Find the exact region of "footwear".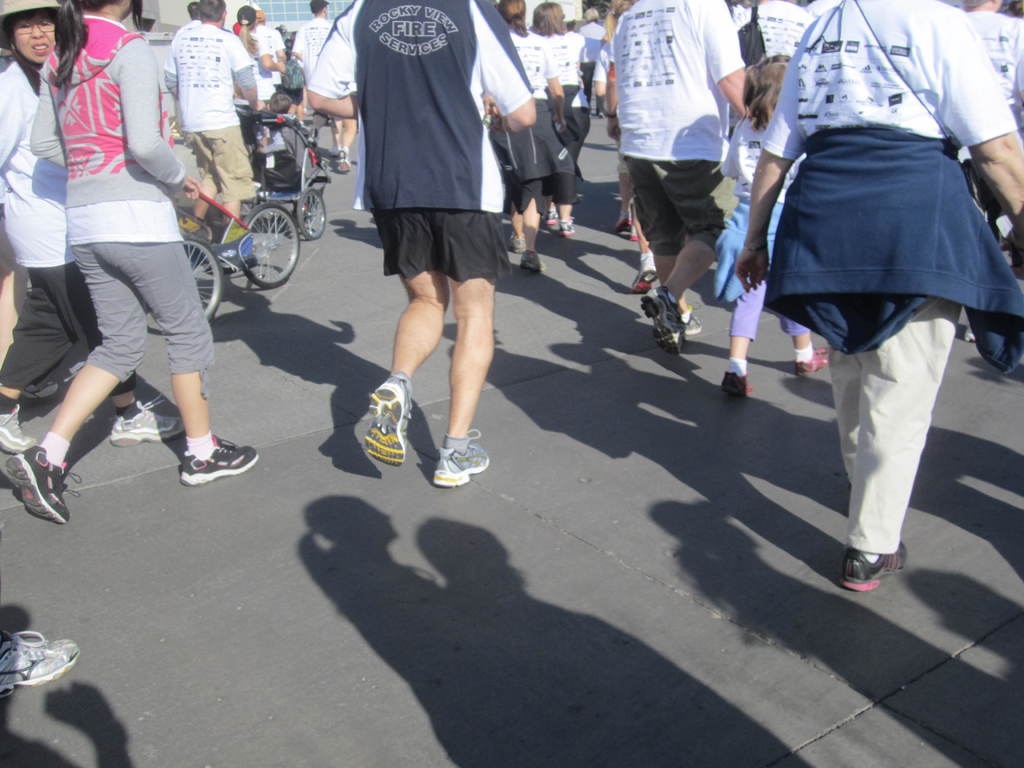
Exact region: {"left": 615, "top": 212, "right": 631, "bottom": 236}.
